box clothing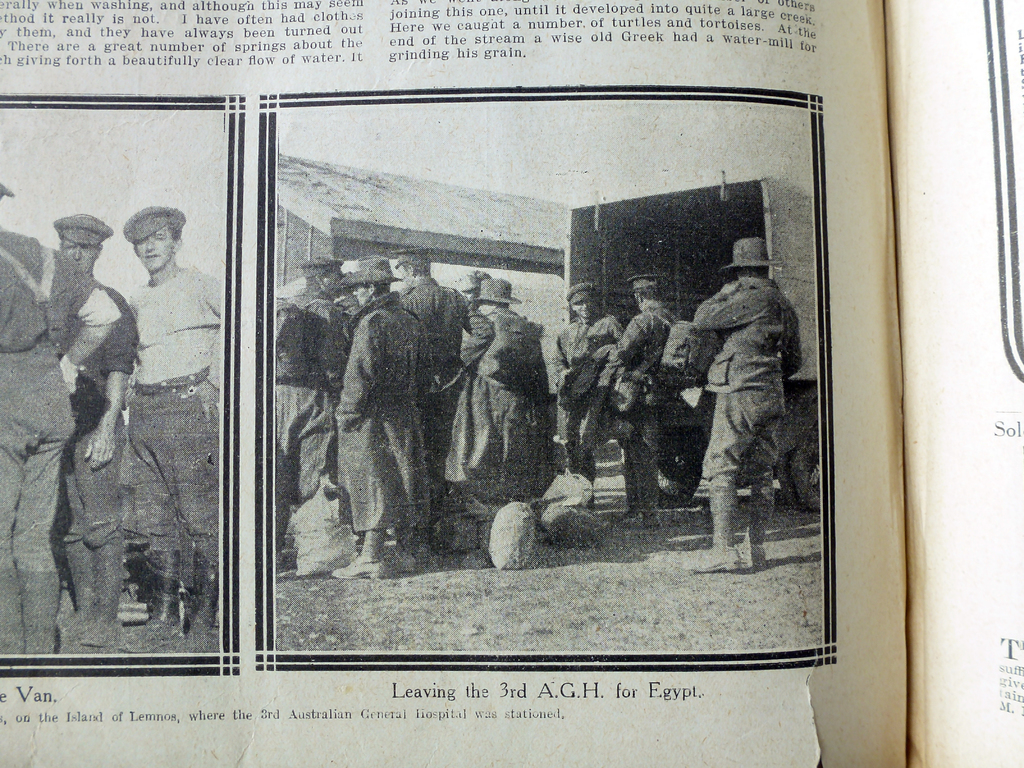
box(262, 269, 568, 547)
